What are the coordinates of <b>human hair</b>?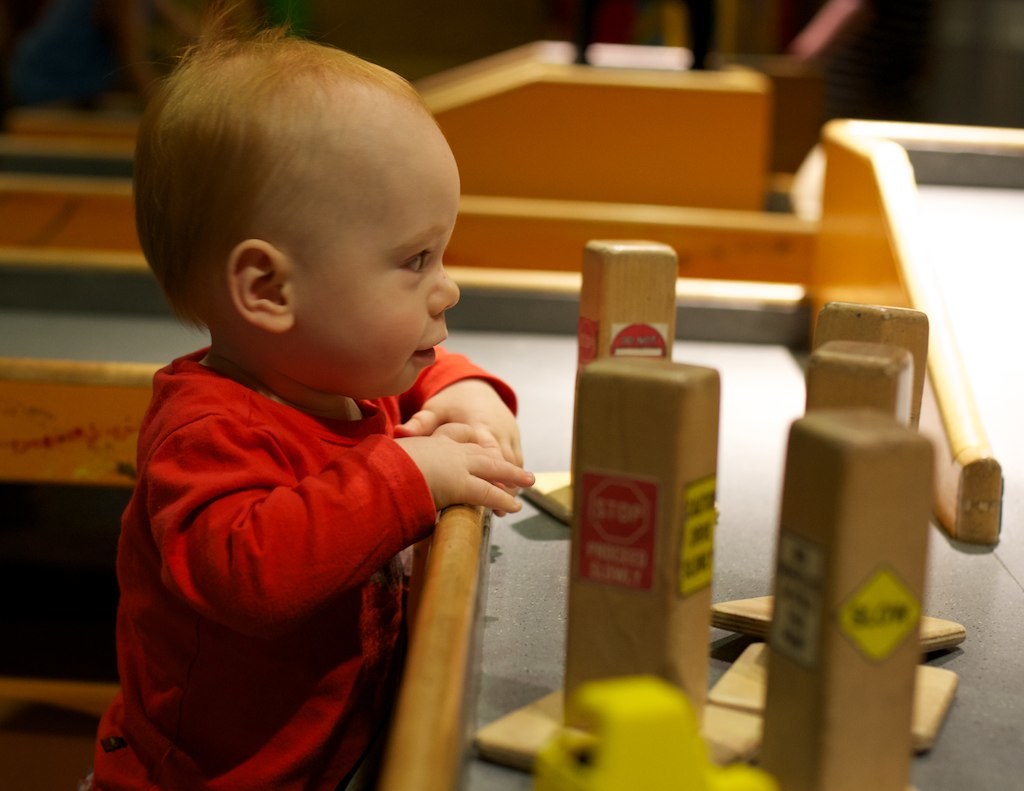
129:41:431:246.
